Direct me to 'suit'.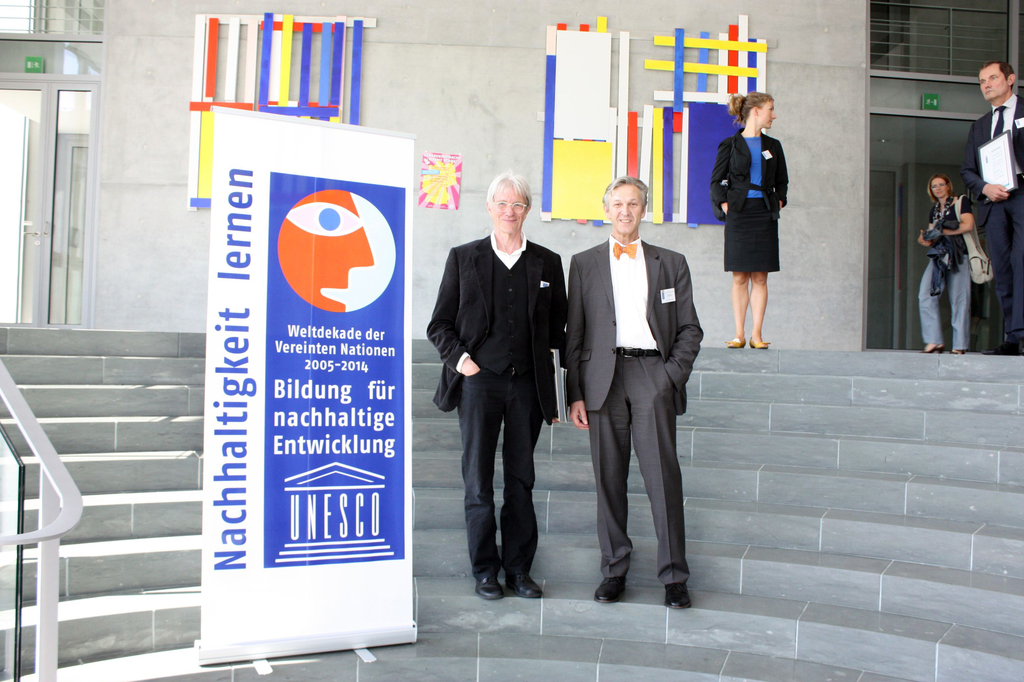
Direction: <box>563,233,706,590</box>.
